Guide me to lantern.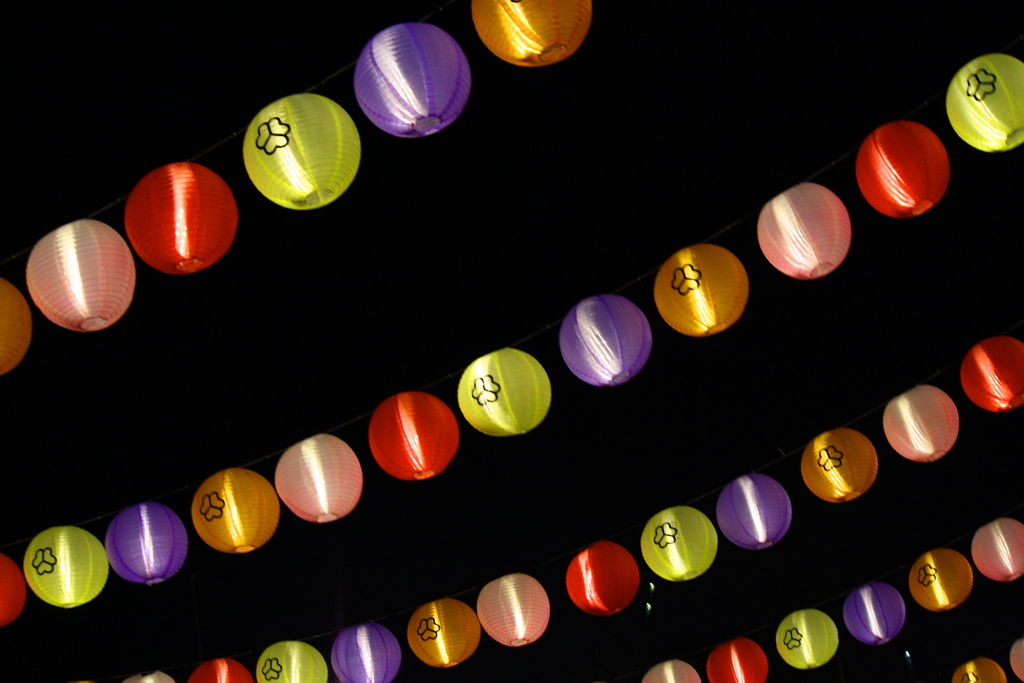
Guidance: Rect(844, 581, 902, 643).
